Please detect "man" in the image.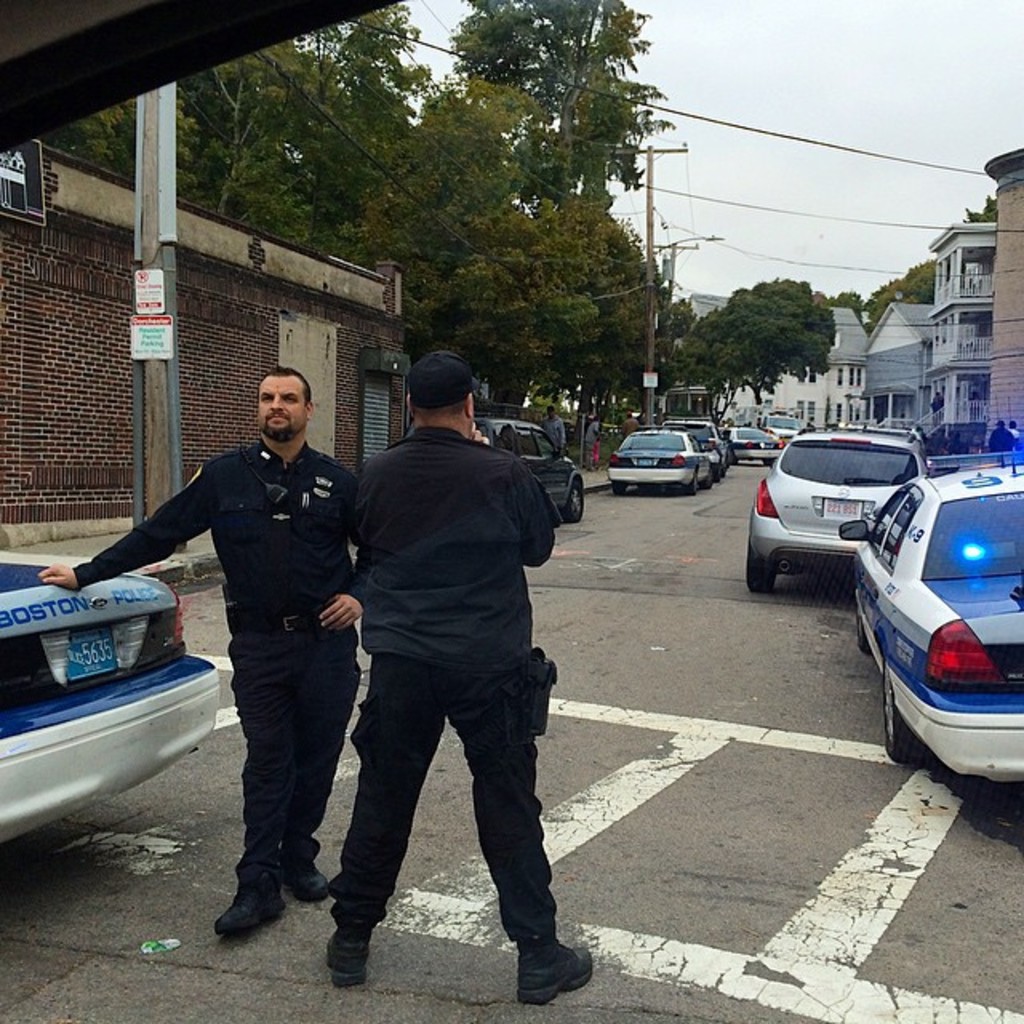
detection(621, 411, 638, 440).
